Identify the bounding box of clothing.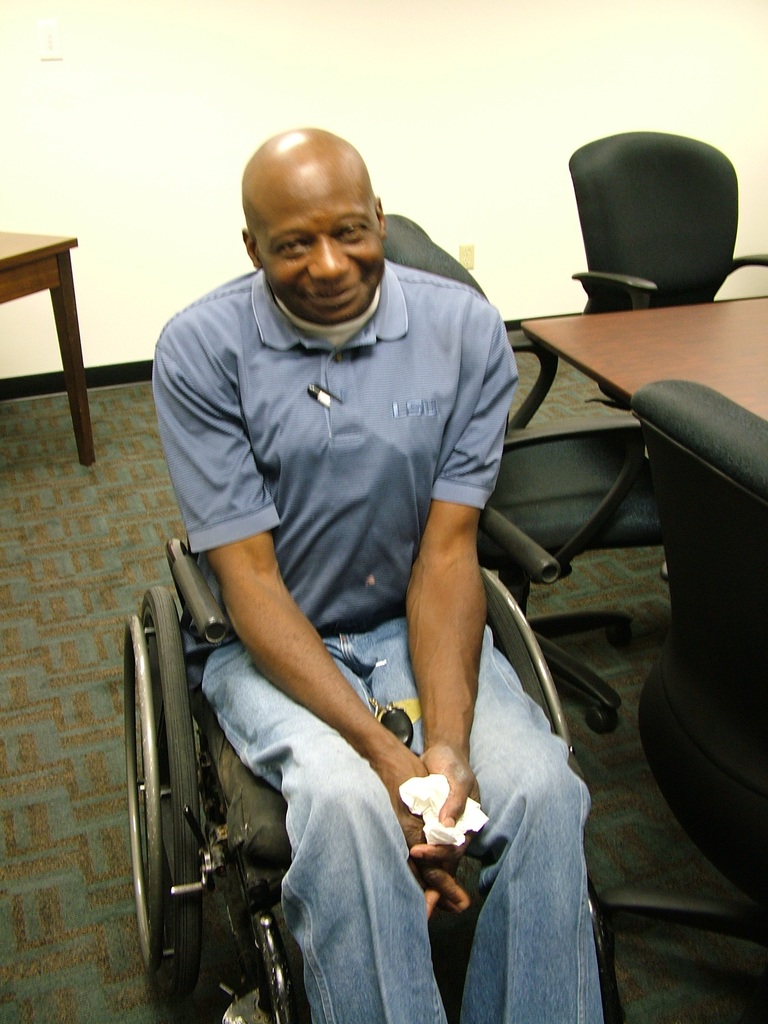
156 198 535 950.
